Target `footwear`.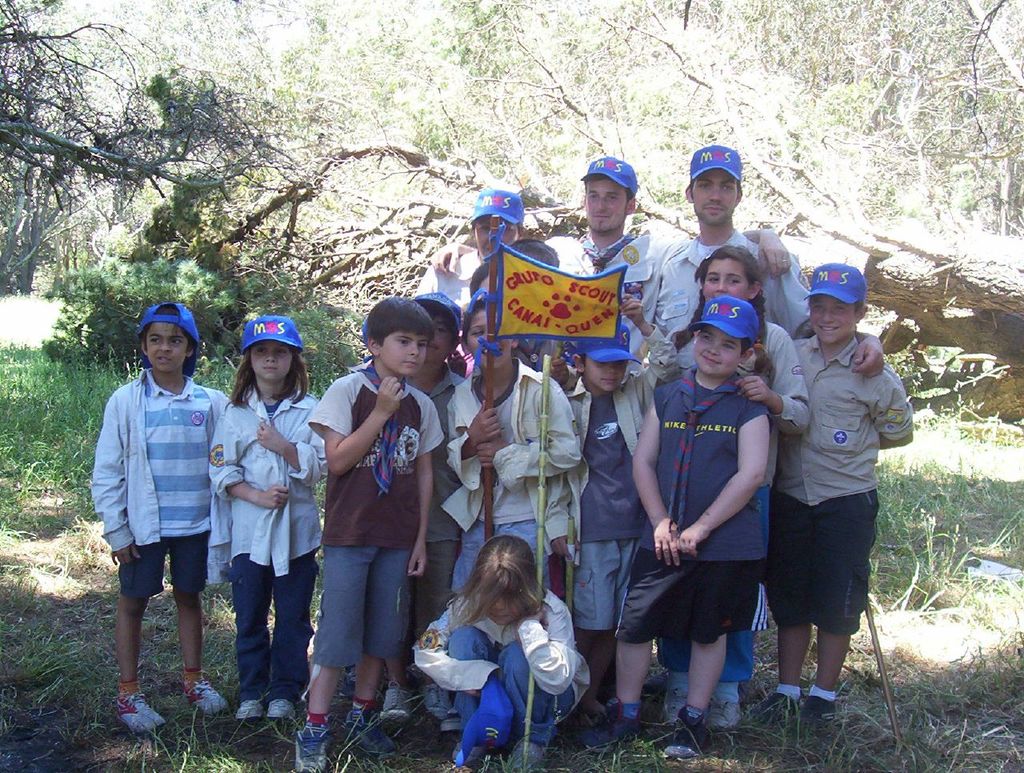
Target region: 237, 700, 265, 717.
